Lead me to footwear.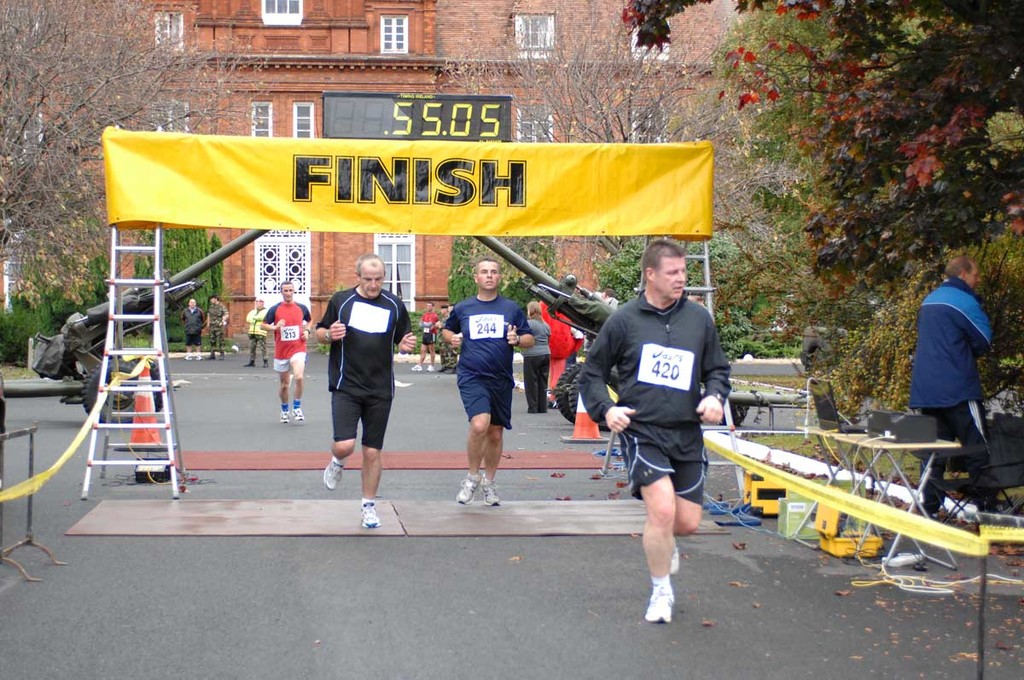
Lead to 274 410 291 425.
